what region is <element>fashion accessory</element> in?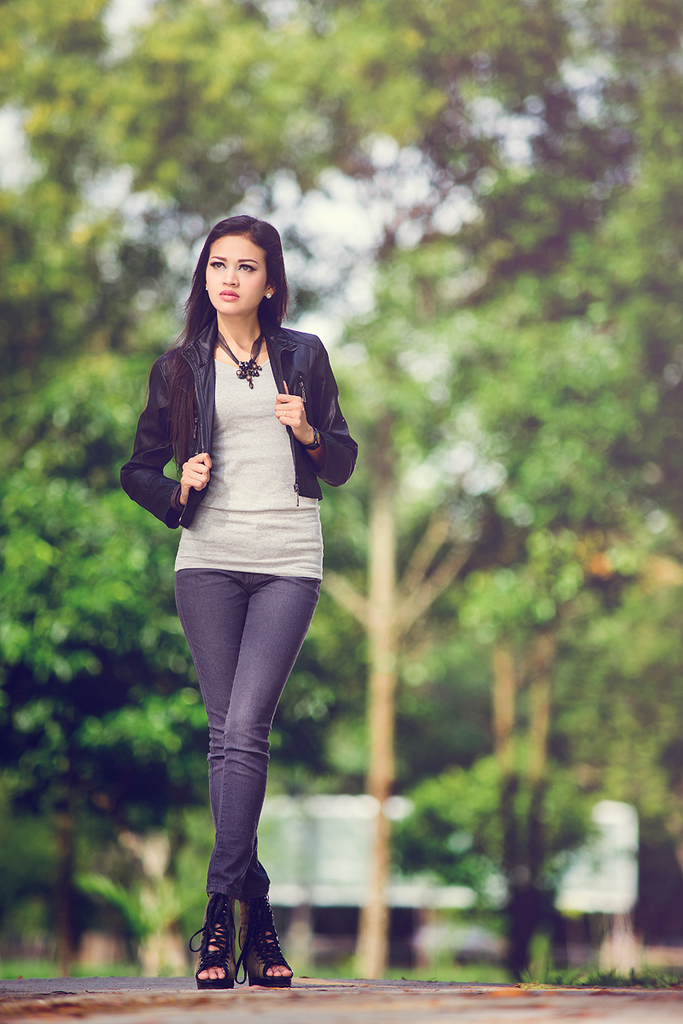
(225,895,300,981).
